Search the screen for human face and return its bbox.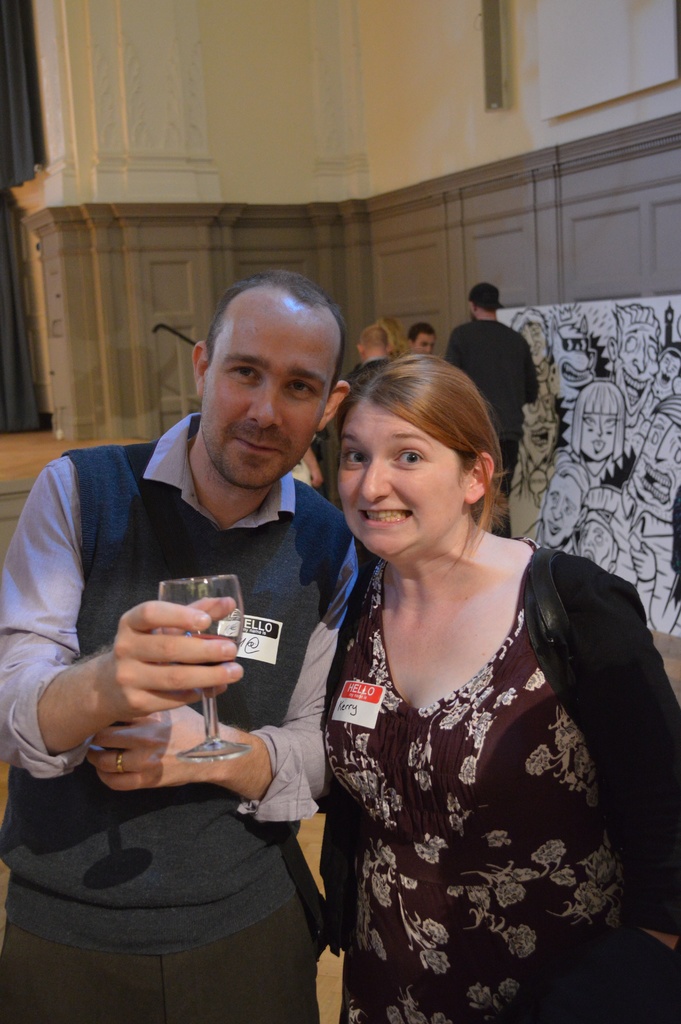
Found: [left=341, top=399, right=474, bottom=570].
